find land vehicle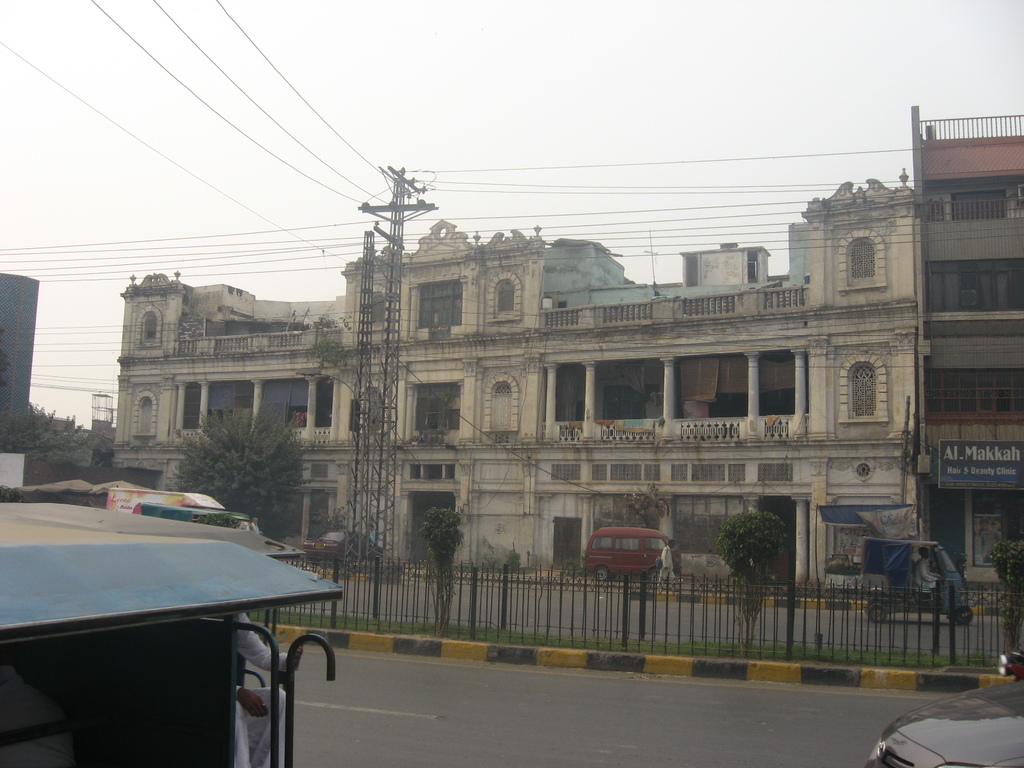
x1=0 y1=474 x2=253 y2=537
